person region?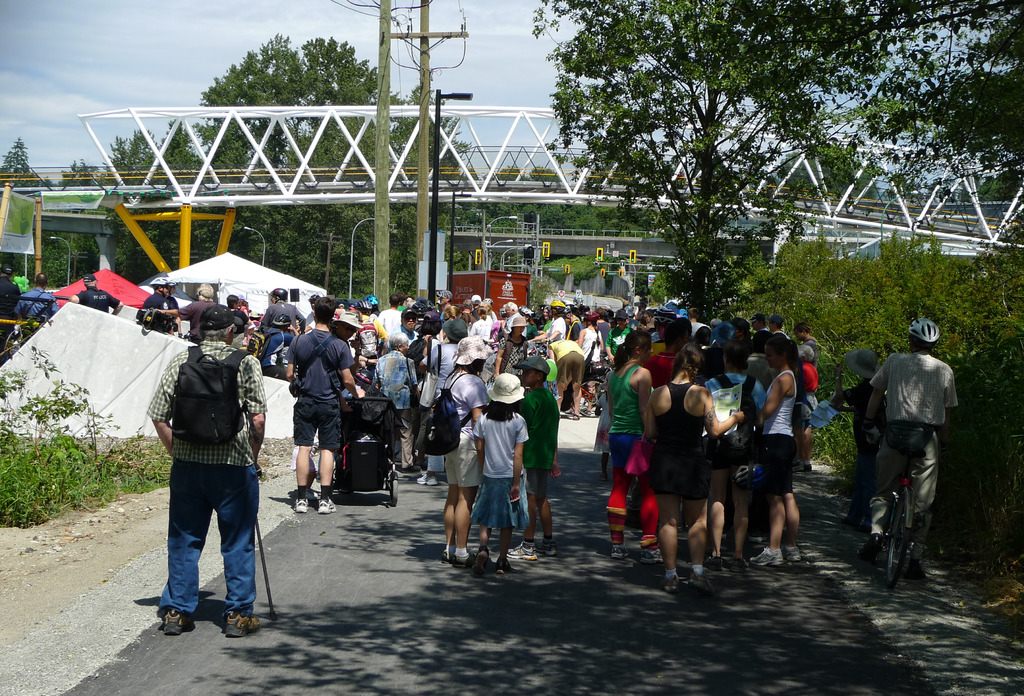
rect(156, 286, 216, 343)
